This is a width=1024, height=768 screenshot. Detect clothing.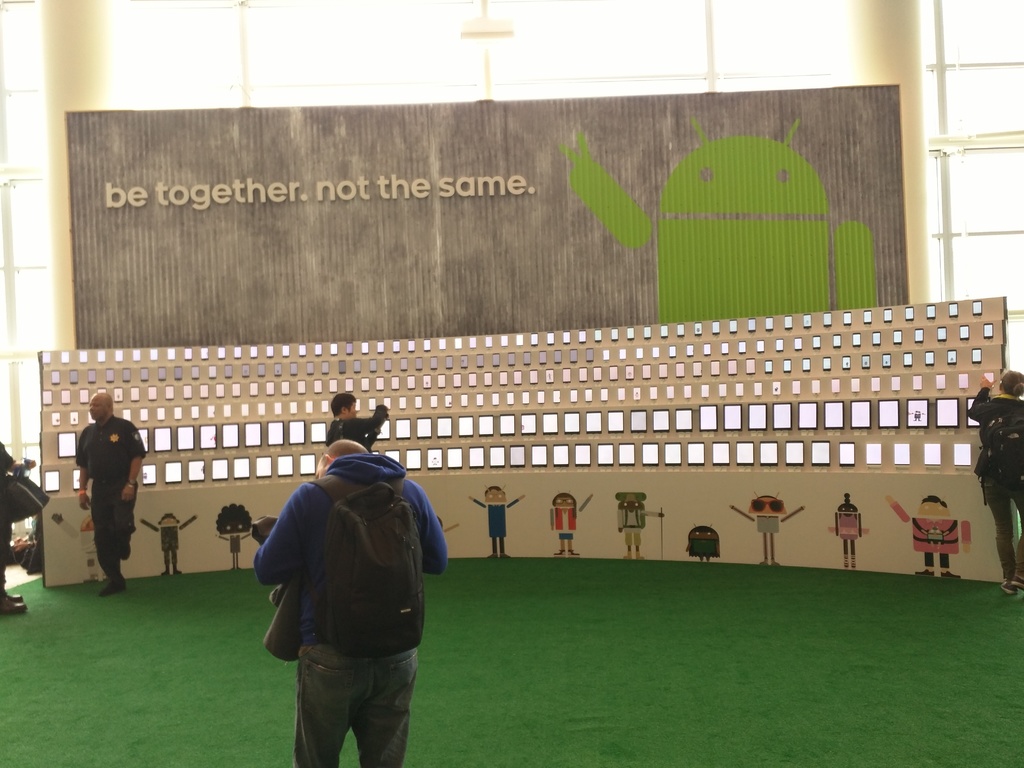
[x1=757, y1=514, x2=778, y2=537].
